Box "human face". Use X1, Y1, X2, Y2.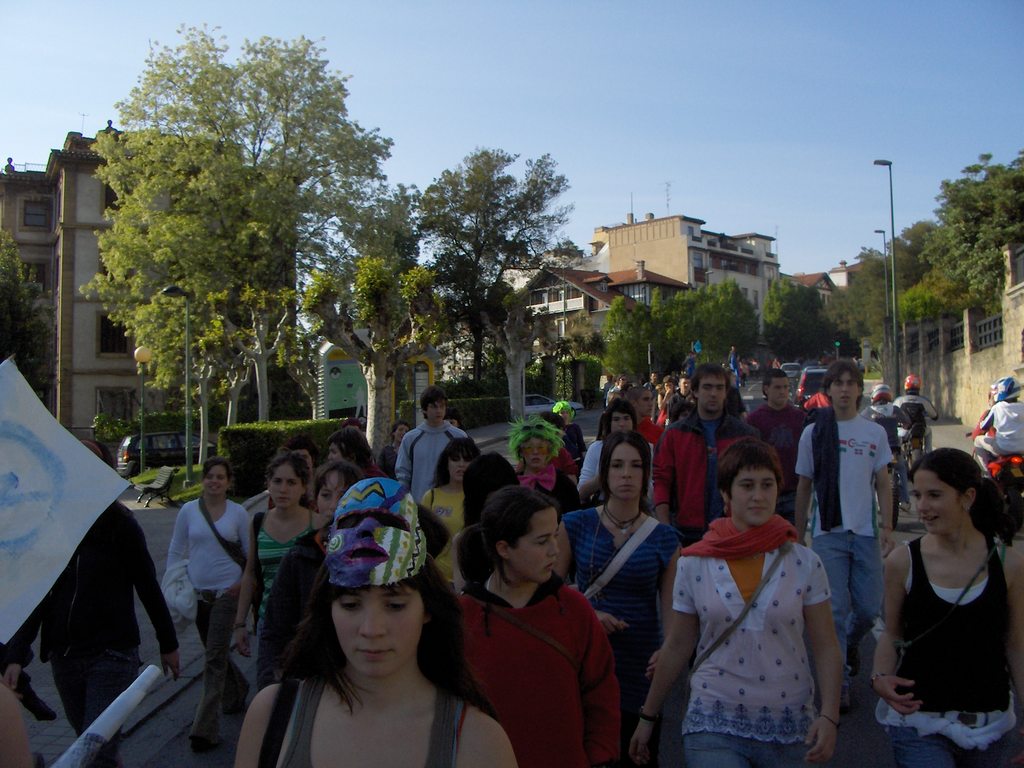
448, 417, 454, 425.
